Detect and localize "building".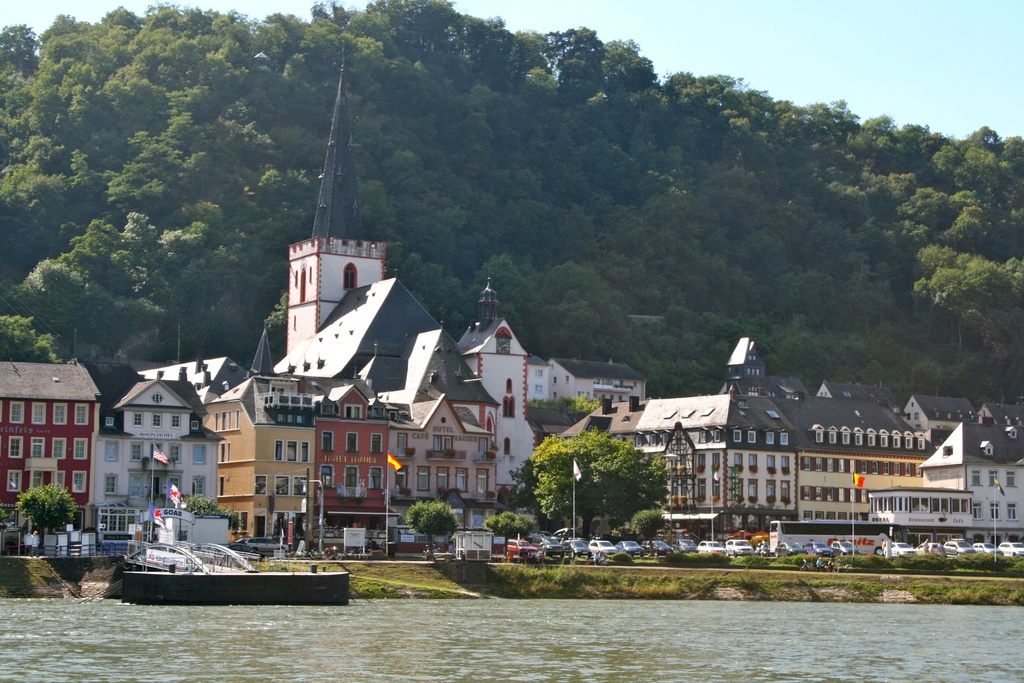
Localized at {"x1": 527, "y1": 356, "x2": 646, "y2": 448}.
